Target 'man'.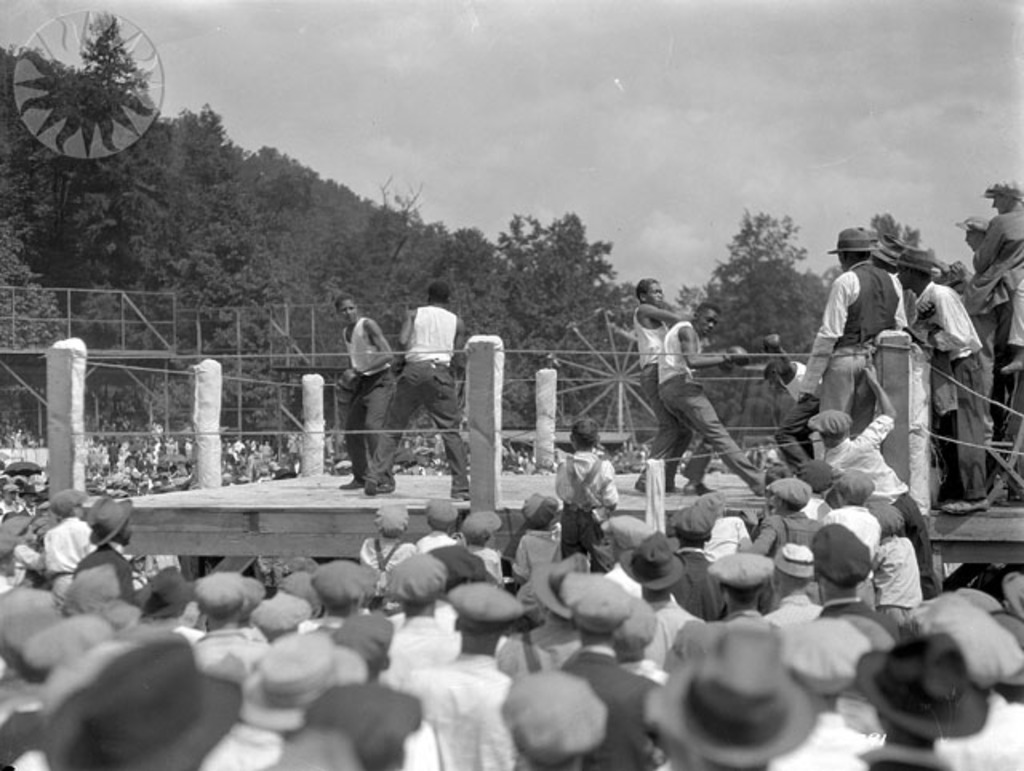
Target region: detection(768, 333, 826, 462).
